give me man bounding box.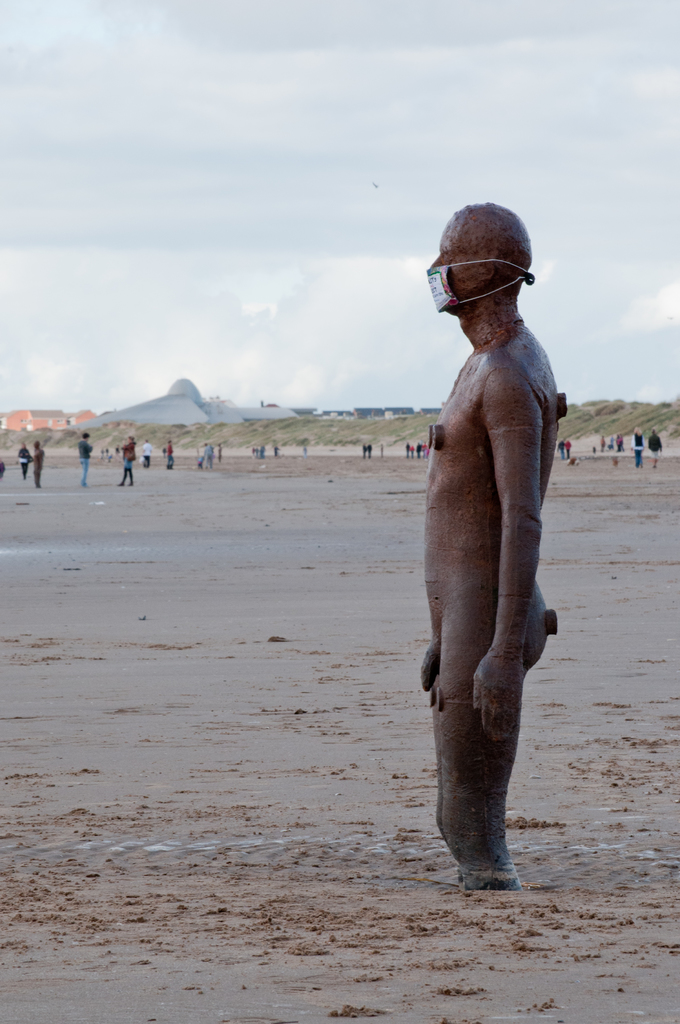
bbox=[18, 449, 27, 474].
